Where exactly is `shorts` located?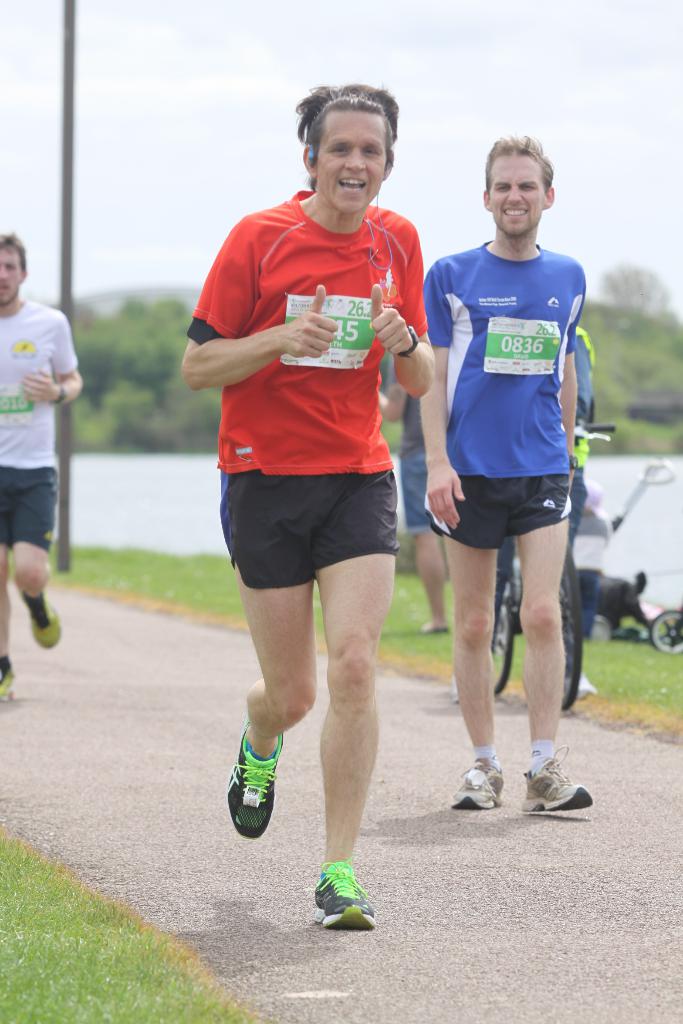
Its bounding box is Rect(214, 475, 414, 575).
